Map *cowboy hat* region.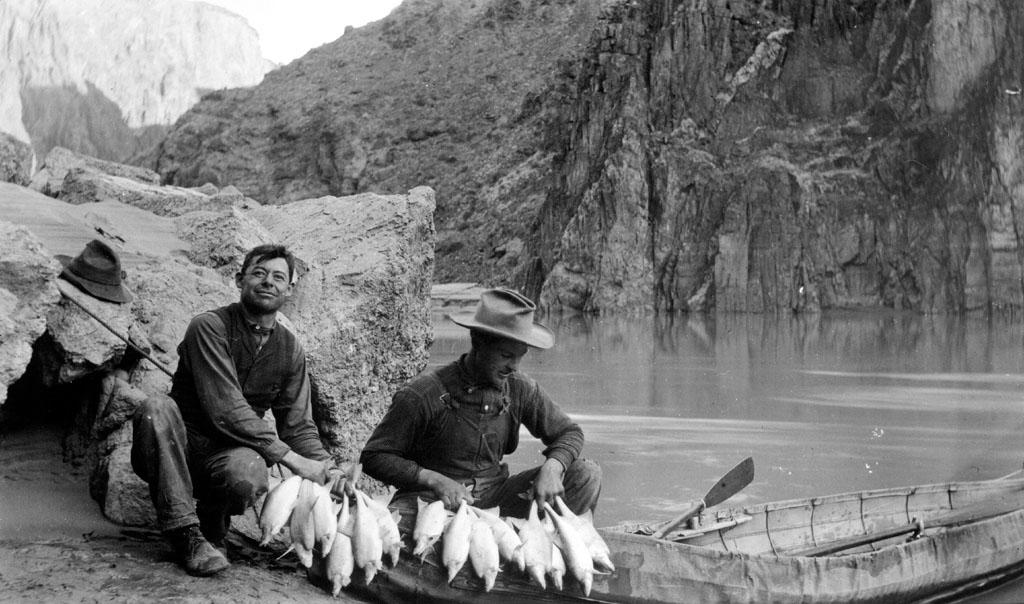
Mapped to l=455, t=294, r=550, b=370.
